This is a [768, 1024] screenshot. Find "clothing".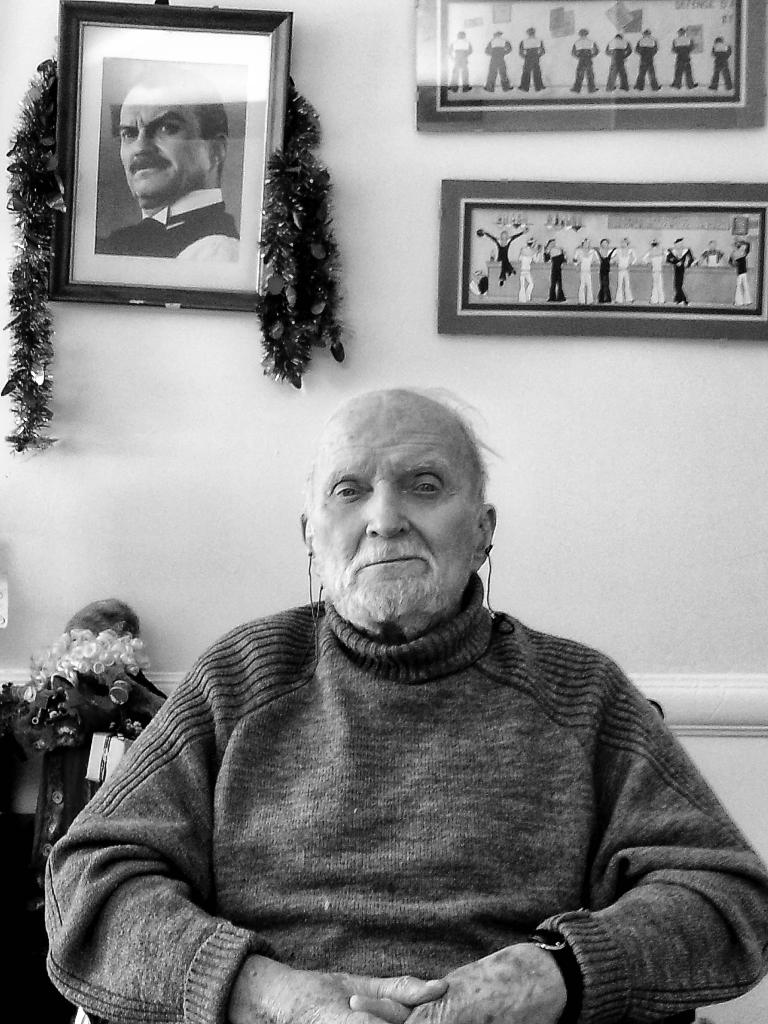
Bounding box: x1=728 y1=238 x2=753 y2=303.
